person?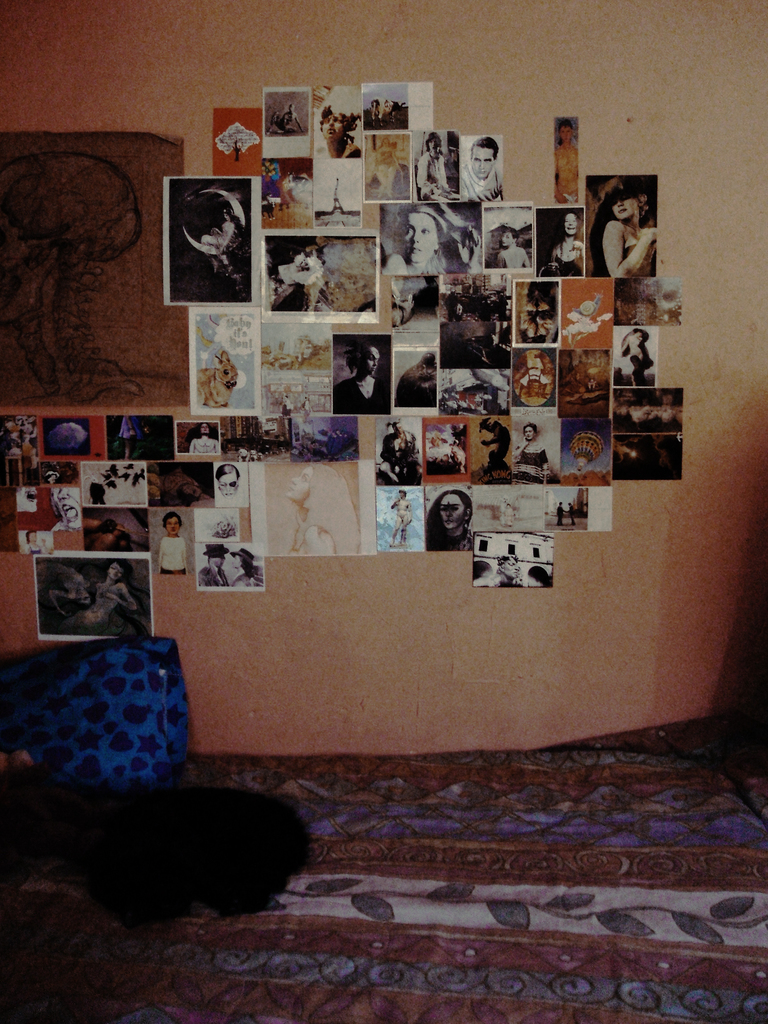
detection(389, 491, 415, 541)
